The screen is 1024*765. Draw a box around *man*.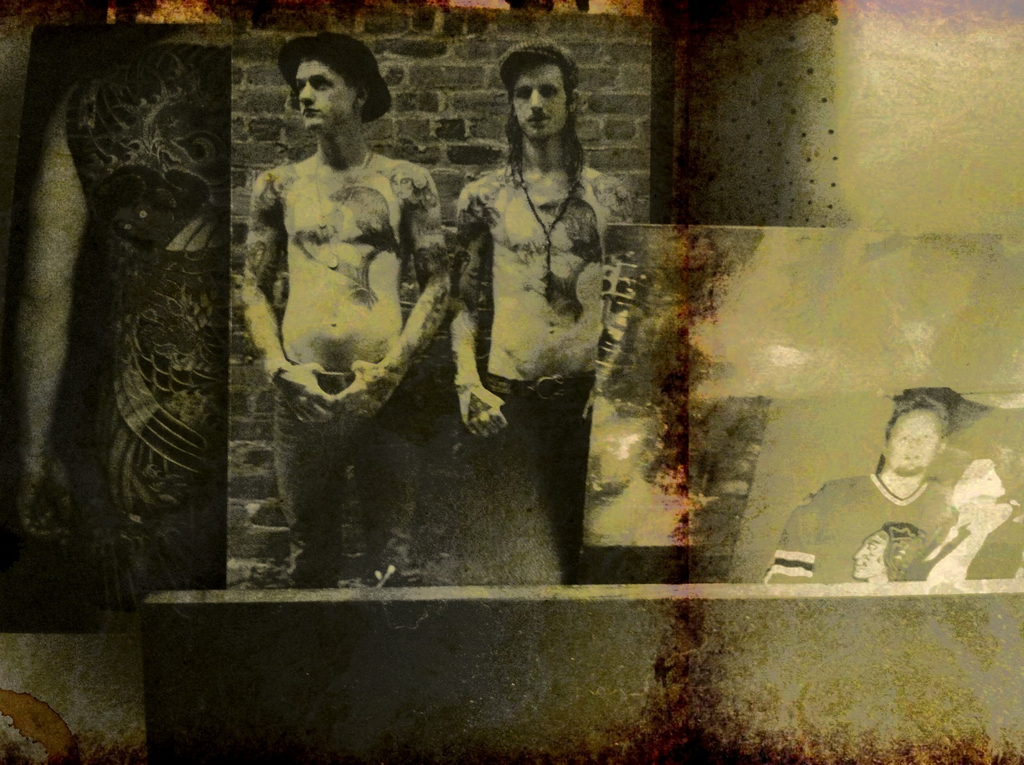
l=223, t=53, r=448, b=558.
